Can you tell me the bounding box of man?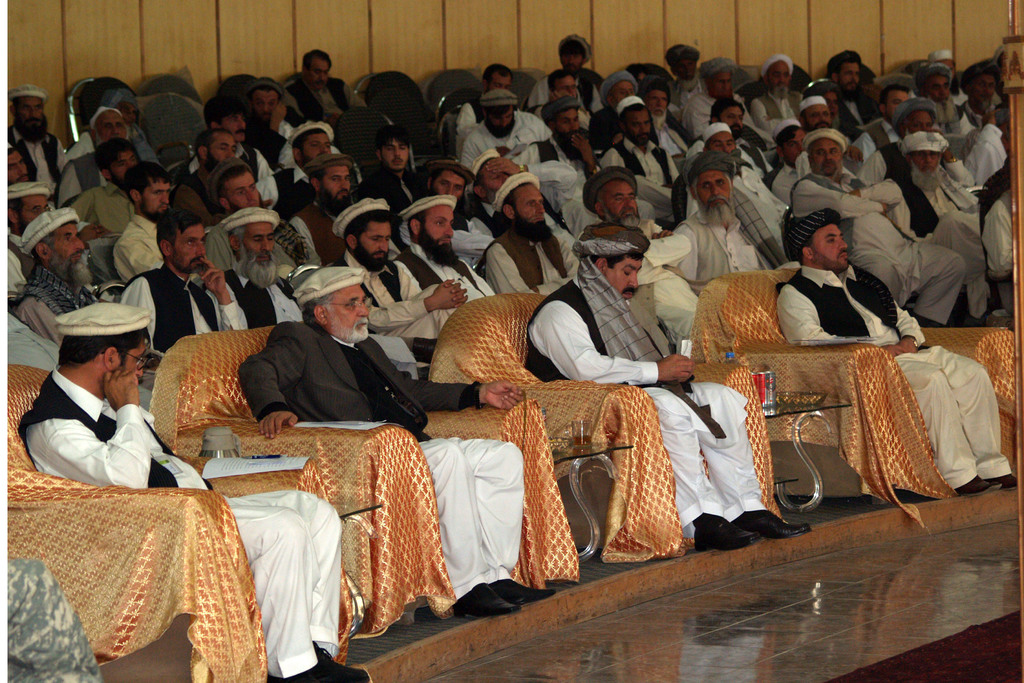
box(647, 83, 697, 184).
